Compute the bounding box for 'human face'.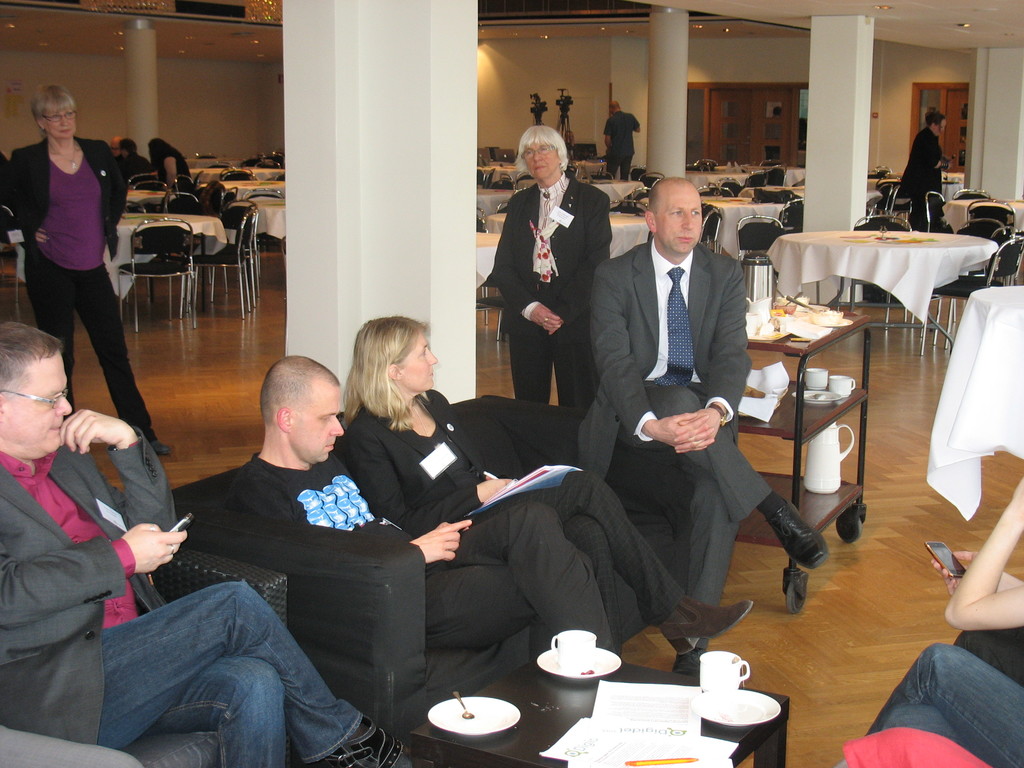
396:336:436:387.
